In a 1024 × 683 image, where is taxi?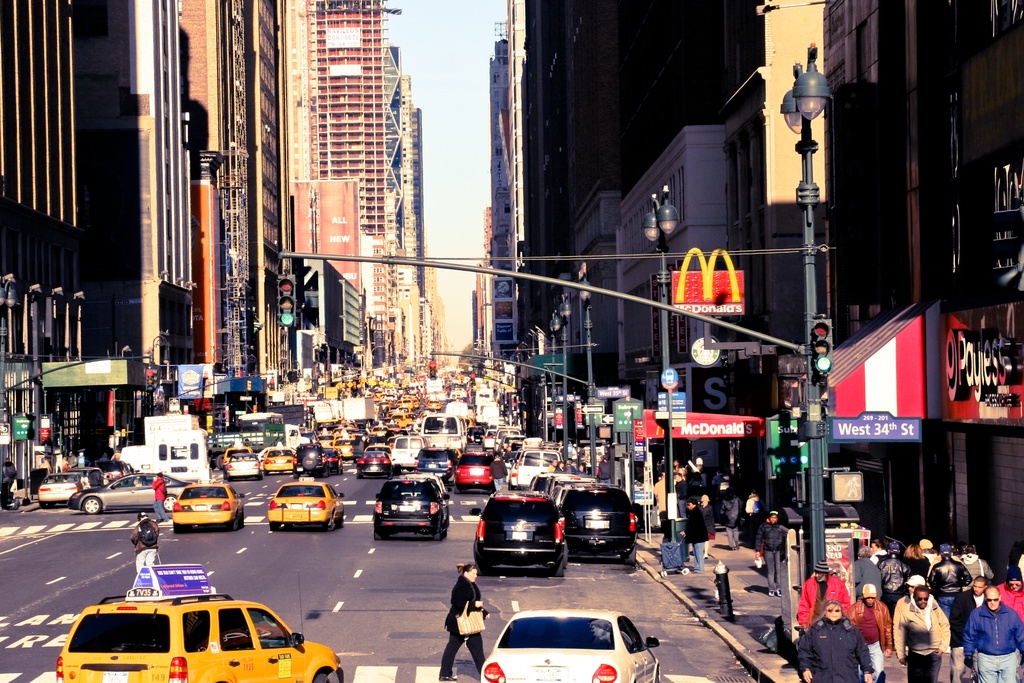
{"x1": 316, "y1": 431, "x2": 335, "y2": 453}.
